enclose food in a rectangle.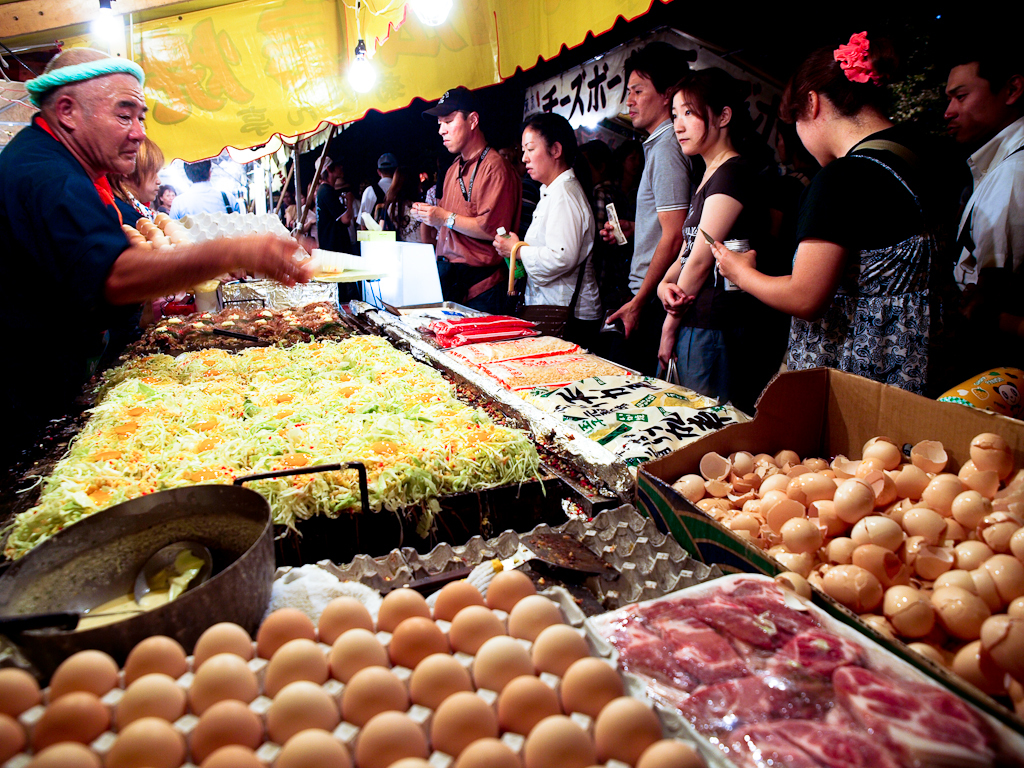
{"x1": 188, "y1": 622, "x2": 253, "y2": 679}.
